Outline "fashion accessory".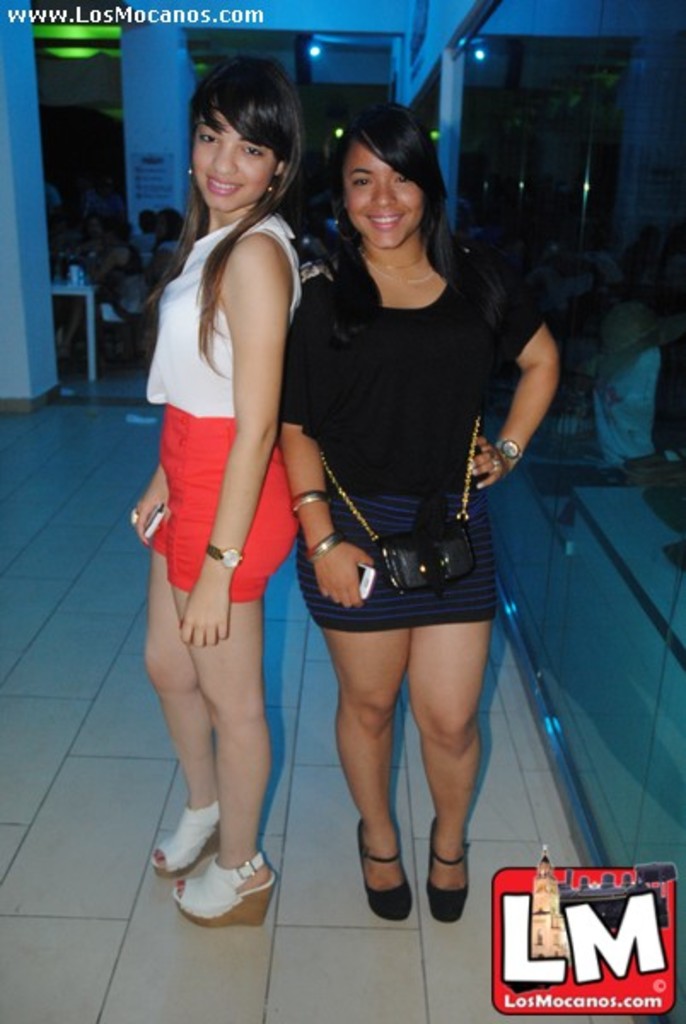
Outline: pyautogui.locateOnScreen(423, 814, 474, 932).
